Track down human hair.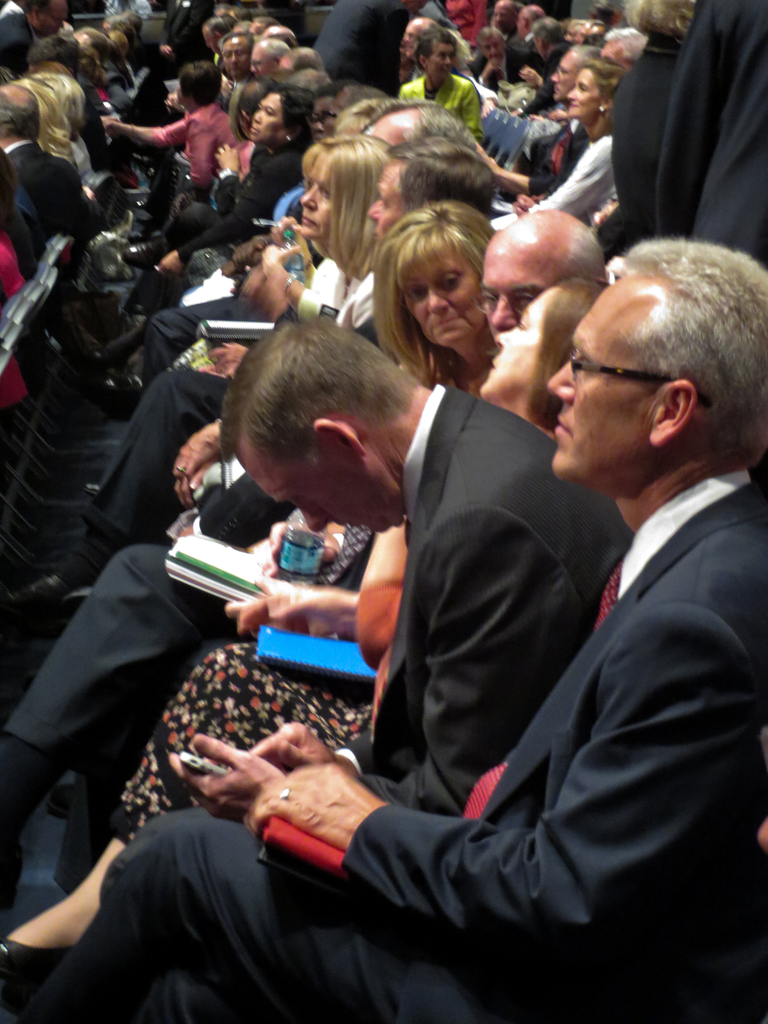
Tracked to locate(114, 35, 128, 56).
